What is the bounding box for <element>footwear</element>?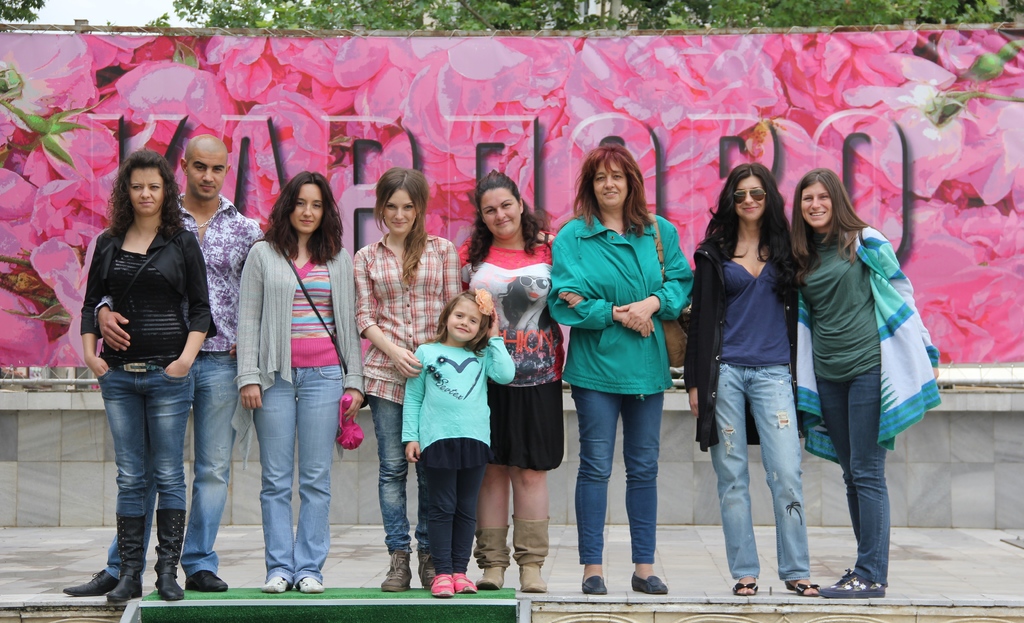
[431,569,452,595].
